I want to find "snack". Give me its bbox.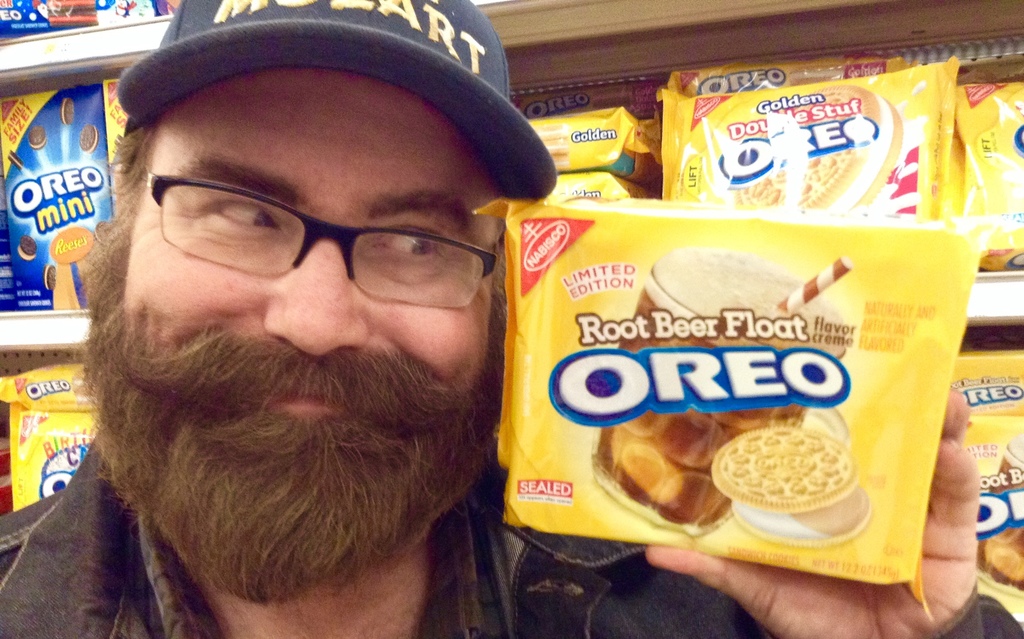
select_region(981, 533, 1023, 592).
